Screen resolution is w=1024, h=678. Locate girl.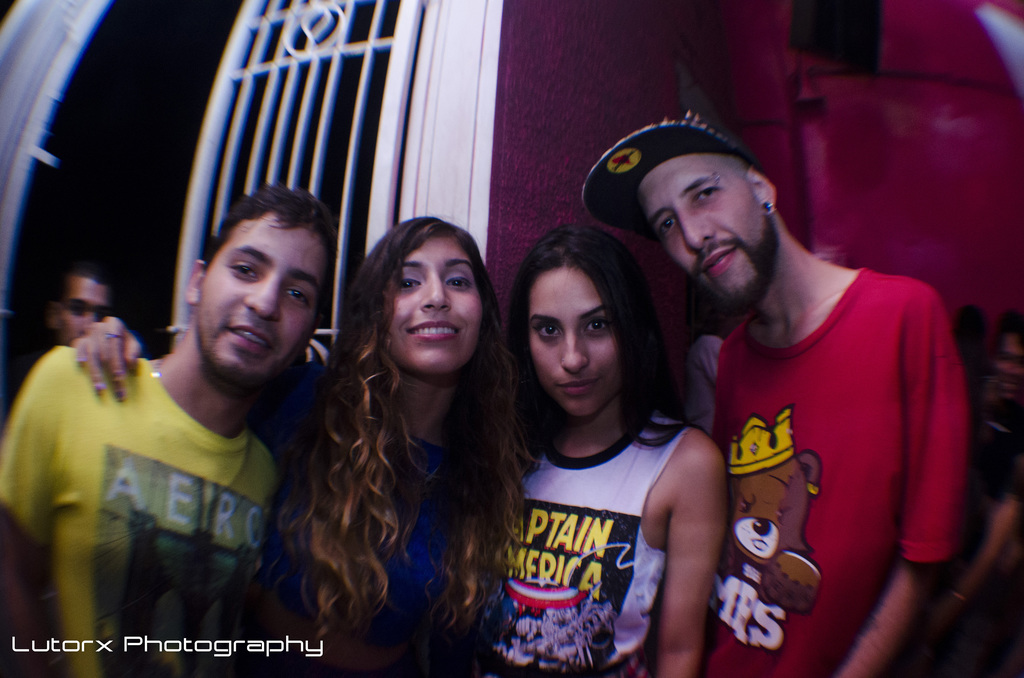
(70,214,544,677).
